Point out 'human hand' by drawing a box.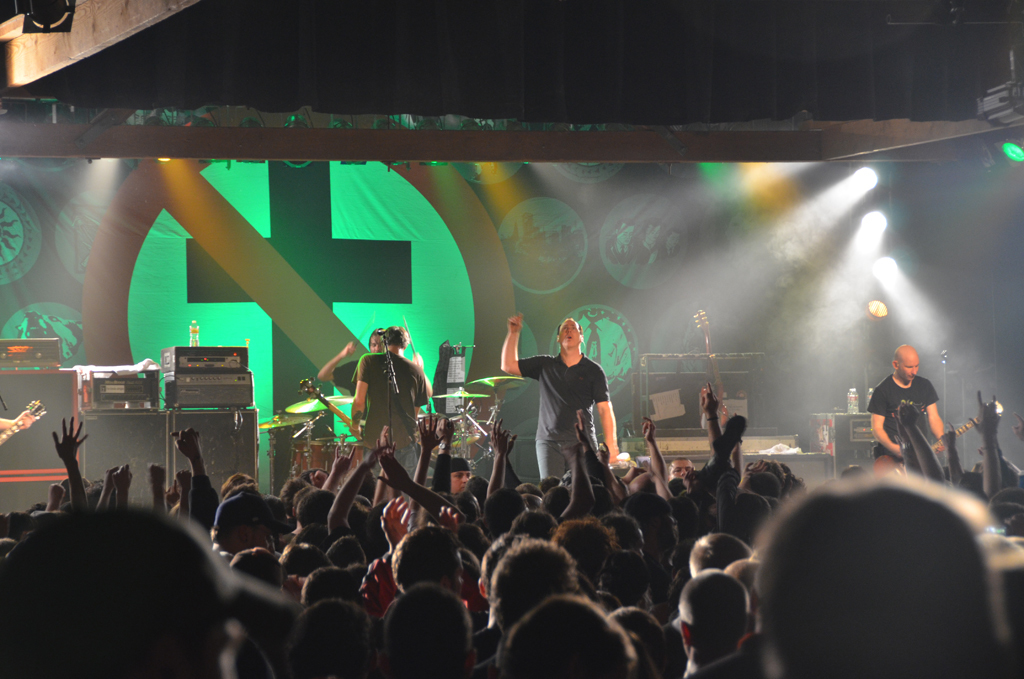
box(377, 435, 396, 456).
